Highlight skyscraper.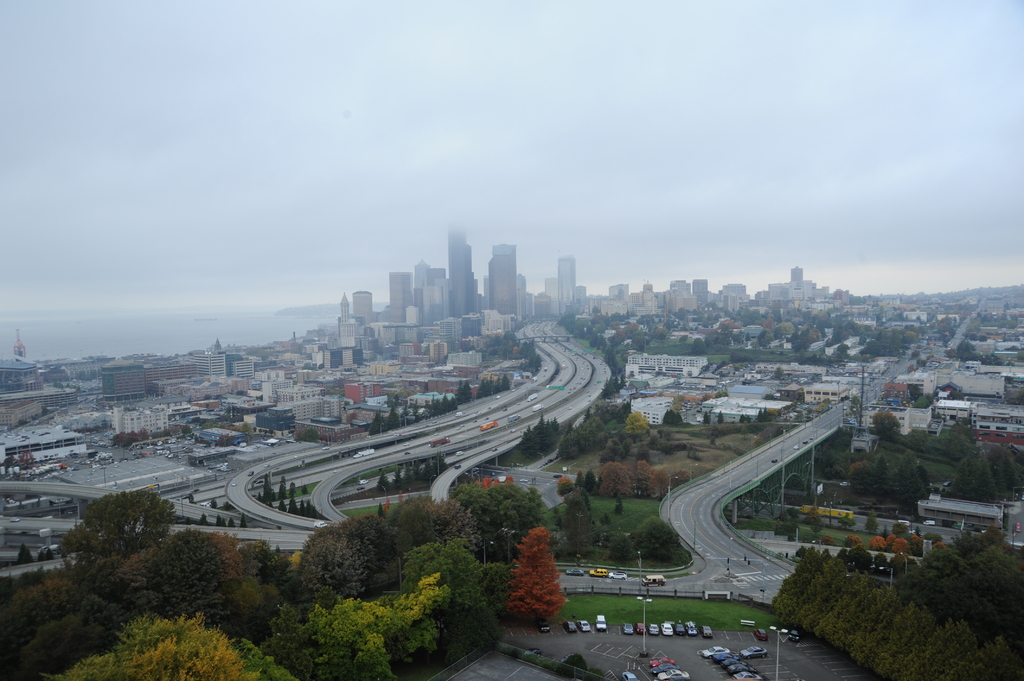
Highlighted region: l=392, t=264, r=419, b=324.
